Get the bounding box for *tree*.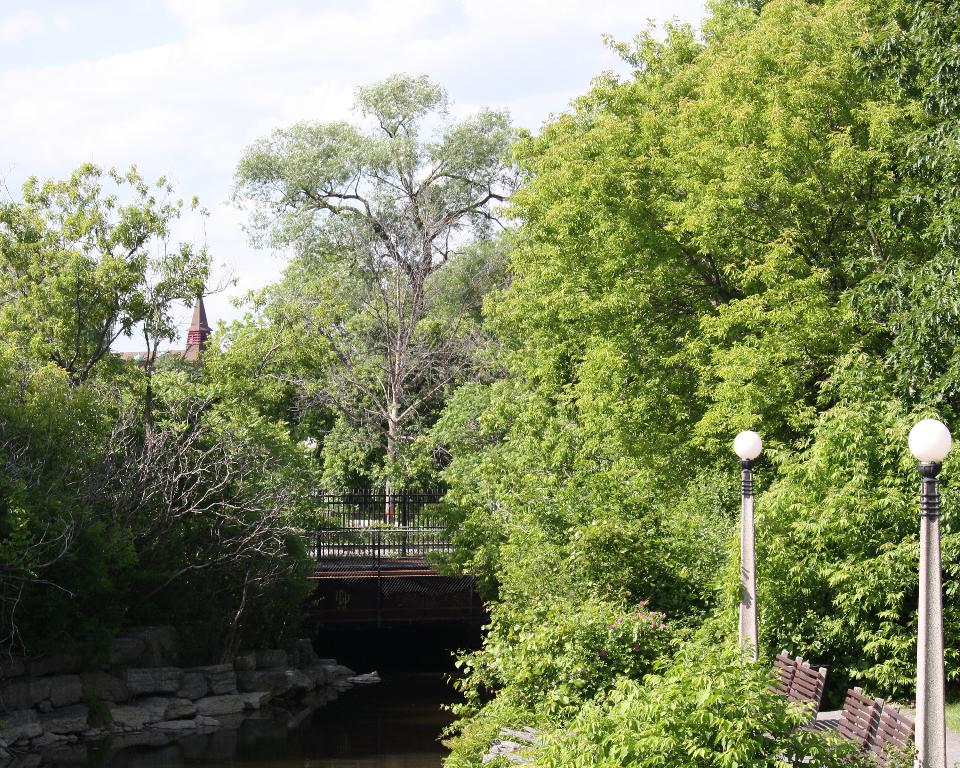
(436, 430, 893, 767).
